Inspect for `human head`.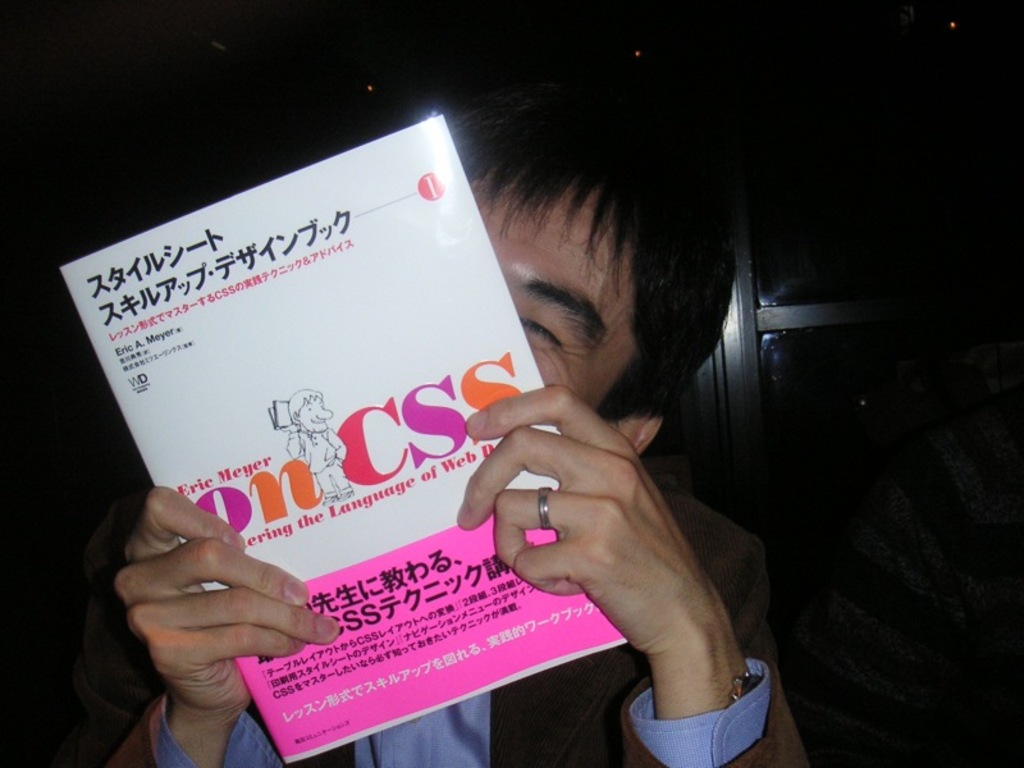
Inspection: pyautogui.locateOnScreen(288, 384, 334, 436).
